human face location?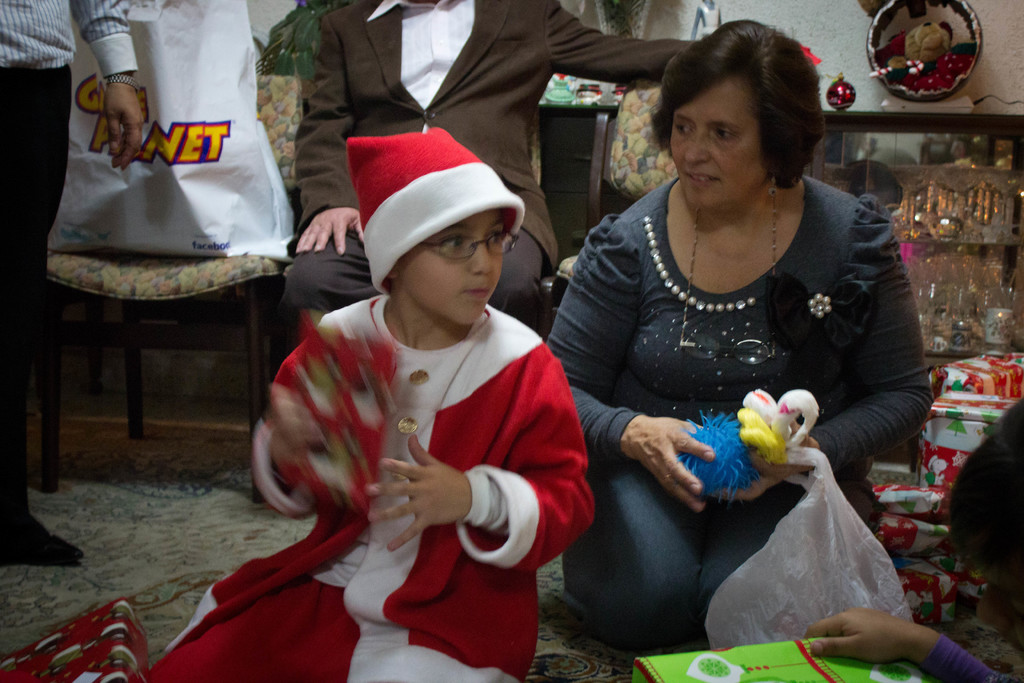
[670, 76, 769, 209]
